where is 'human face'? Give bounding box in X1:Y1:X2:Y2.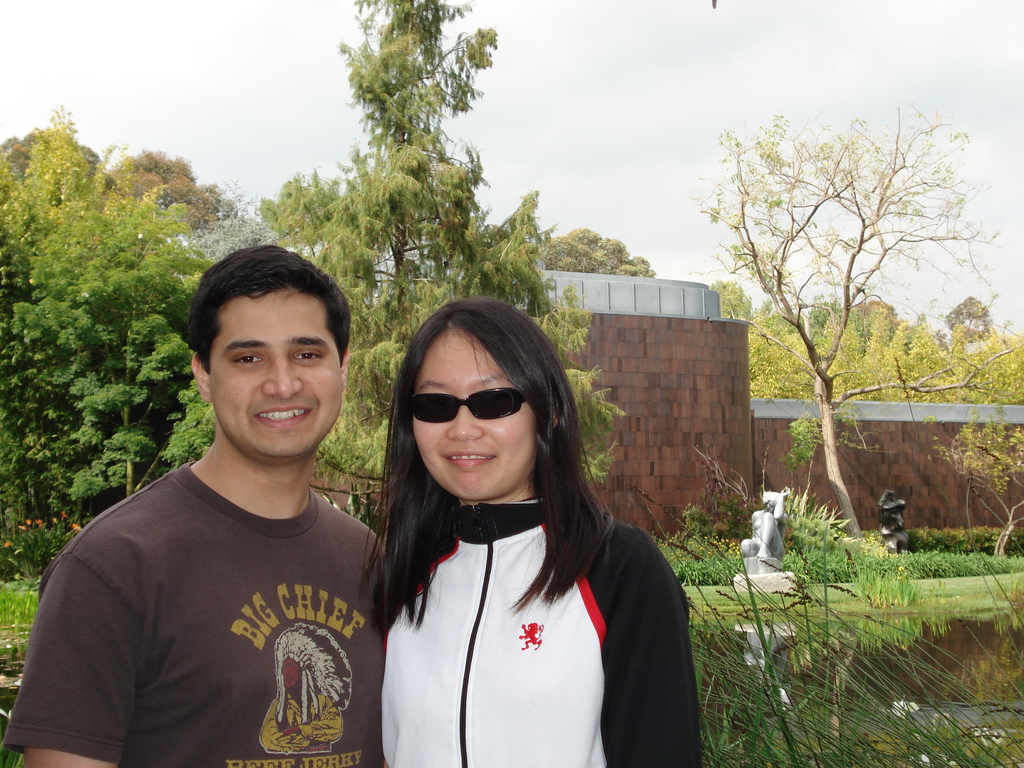
411:320:532:502.
